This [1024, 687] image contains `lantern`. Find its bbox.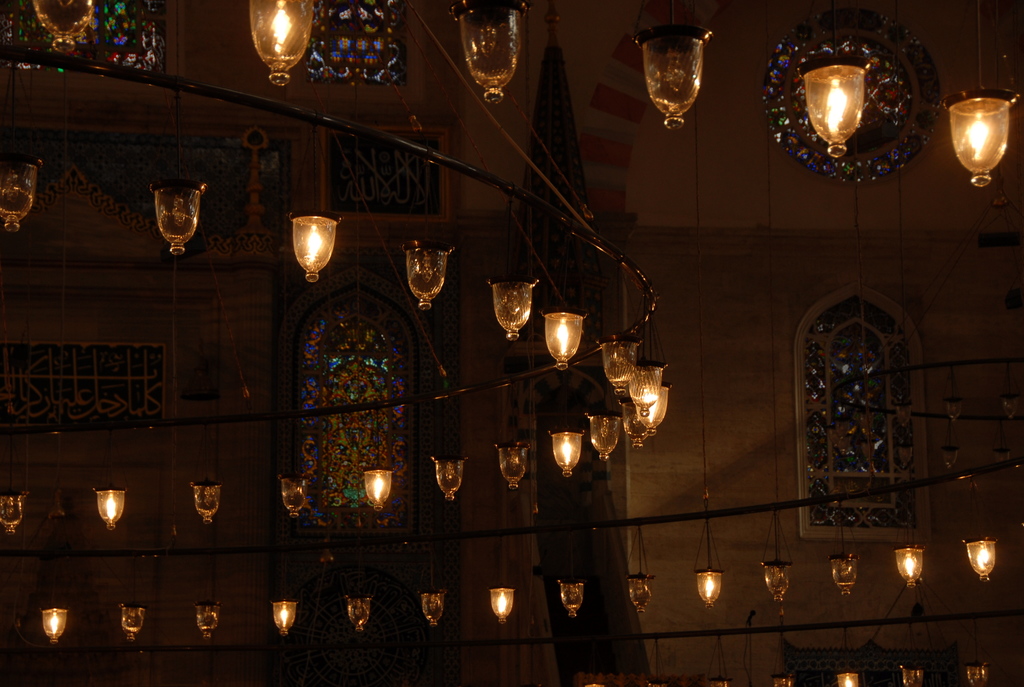
bbox(540, 303, 586, 363).
